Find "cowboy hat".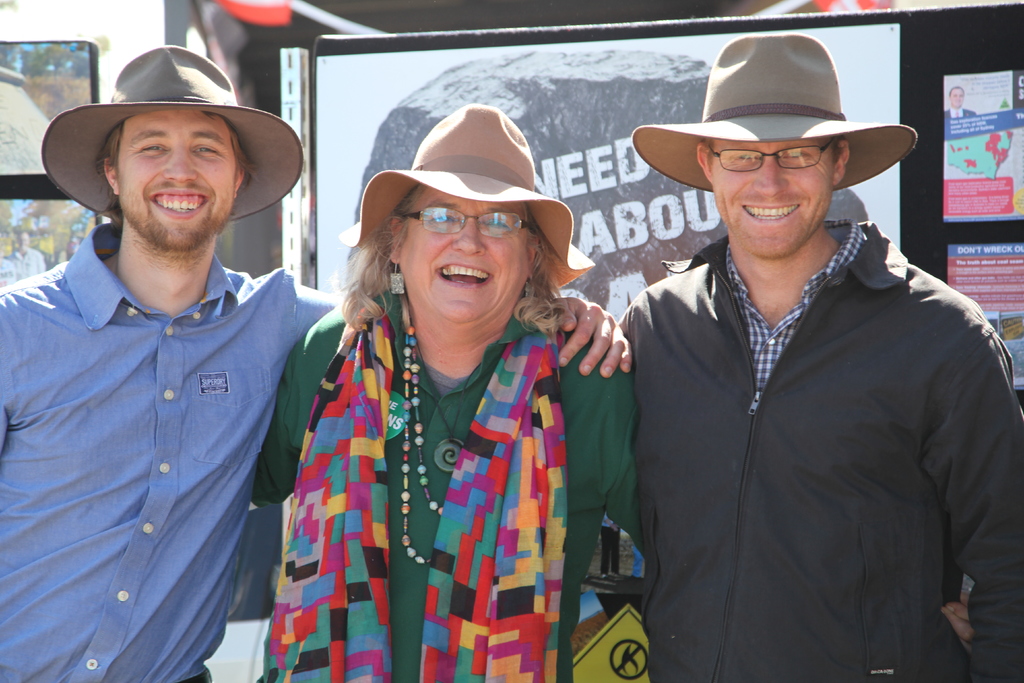
(x1=339, y1=105, x2=592, y2=292).
